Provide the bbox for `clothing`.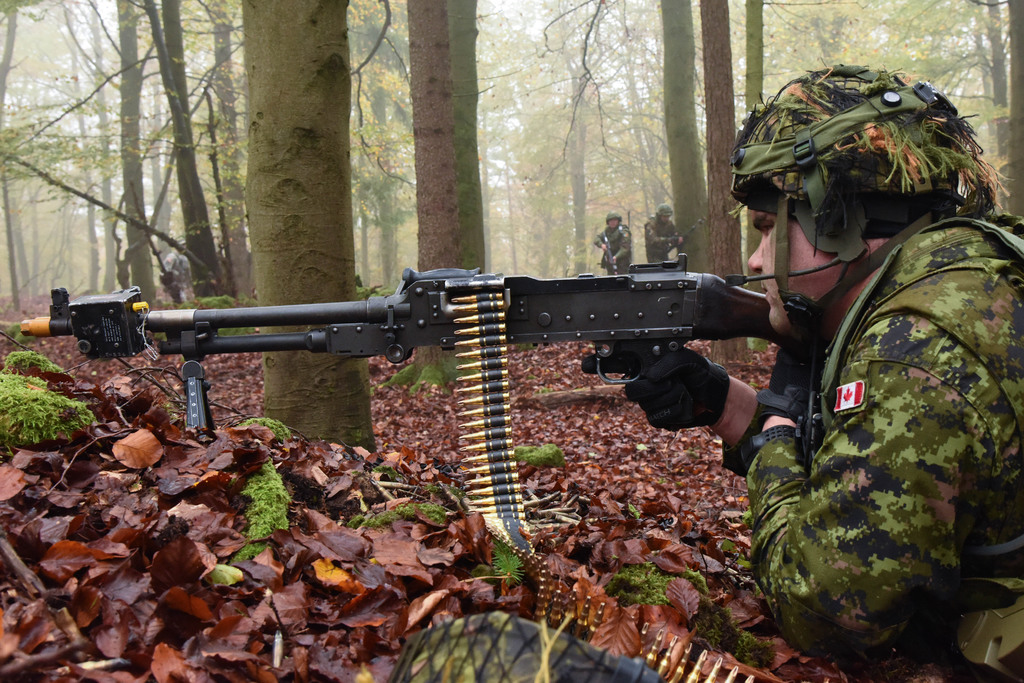
(left=595, top=217, right=632, bottom=268).
